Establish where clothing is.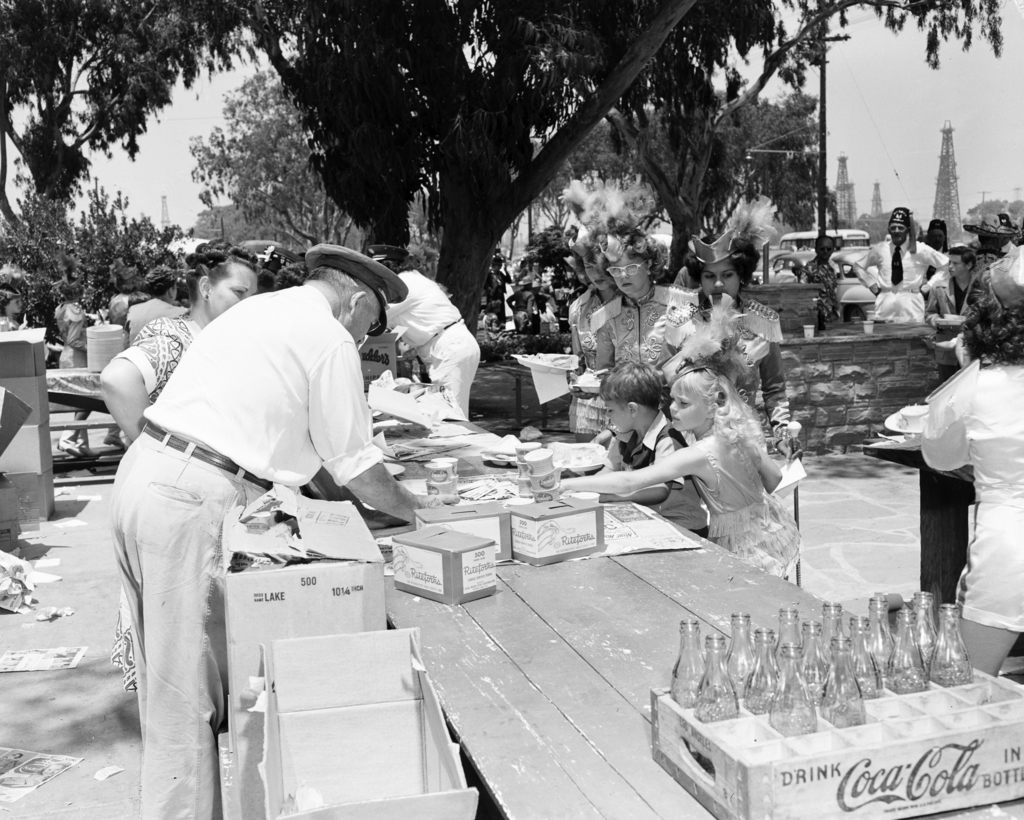
Established at <bbox>94, 274, 394, 819</bbox>.
